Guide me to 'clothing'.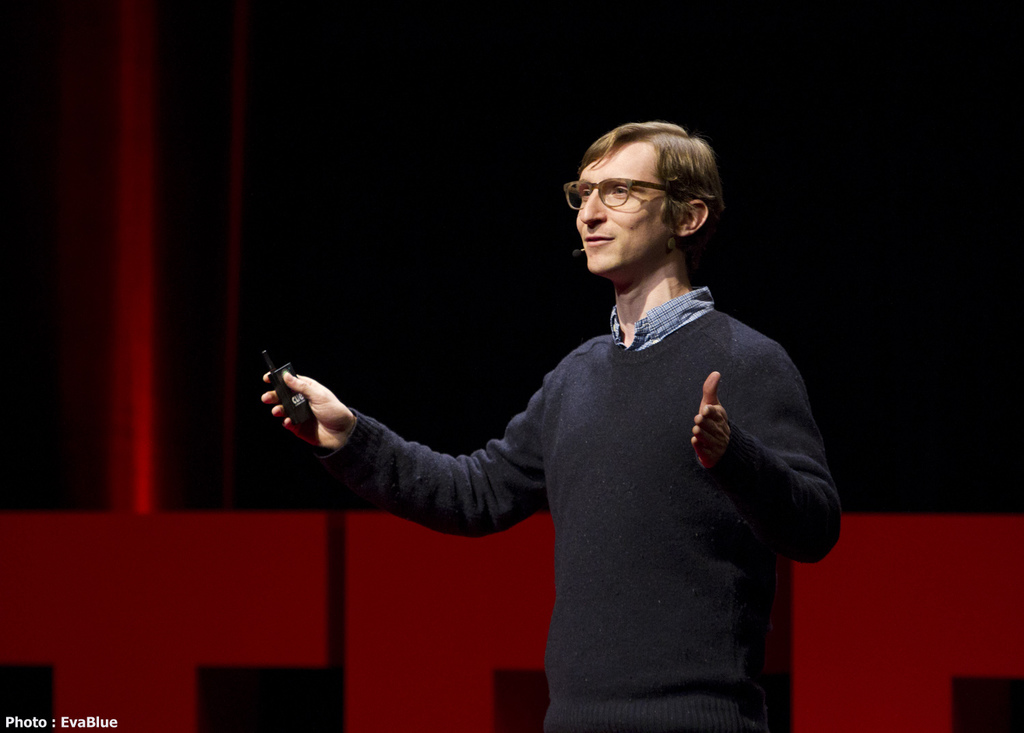
Guidance: (left=309, top=279, right=843, bottom=732).
